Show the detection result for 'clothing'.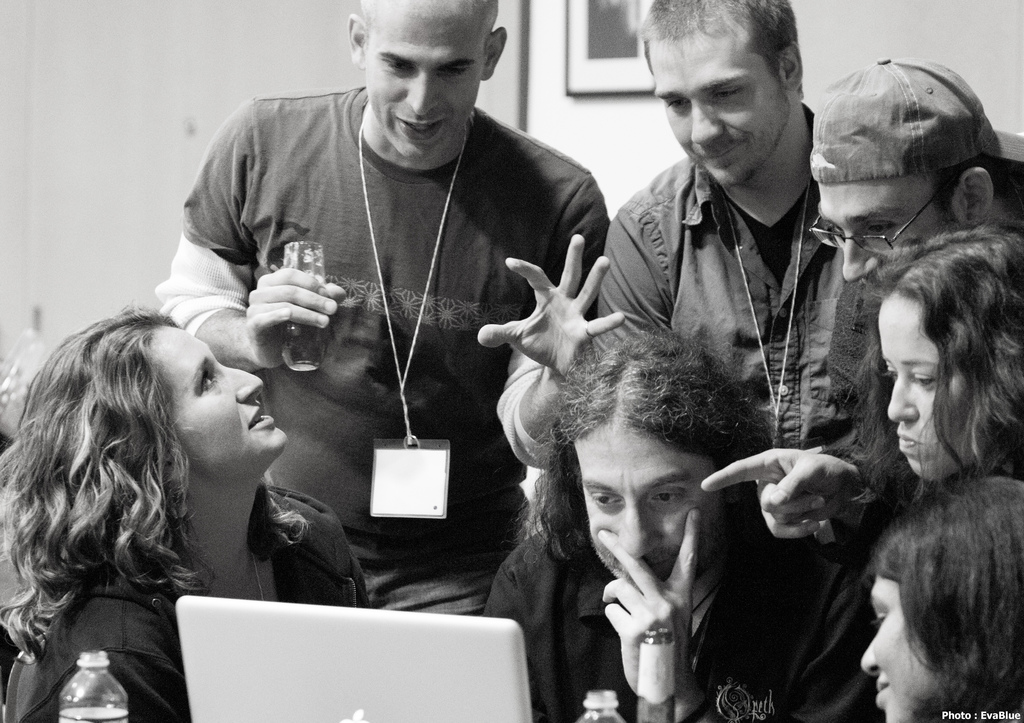
{"left": 488, "top": 520, "right": 892, "bottom": 722}.
